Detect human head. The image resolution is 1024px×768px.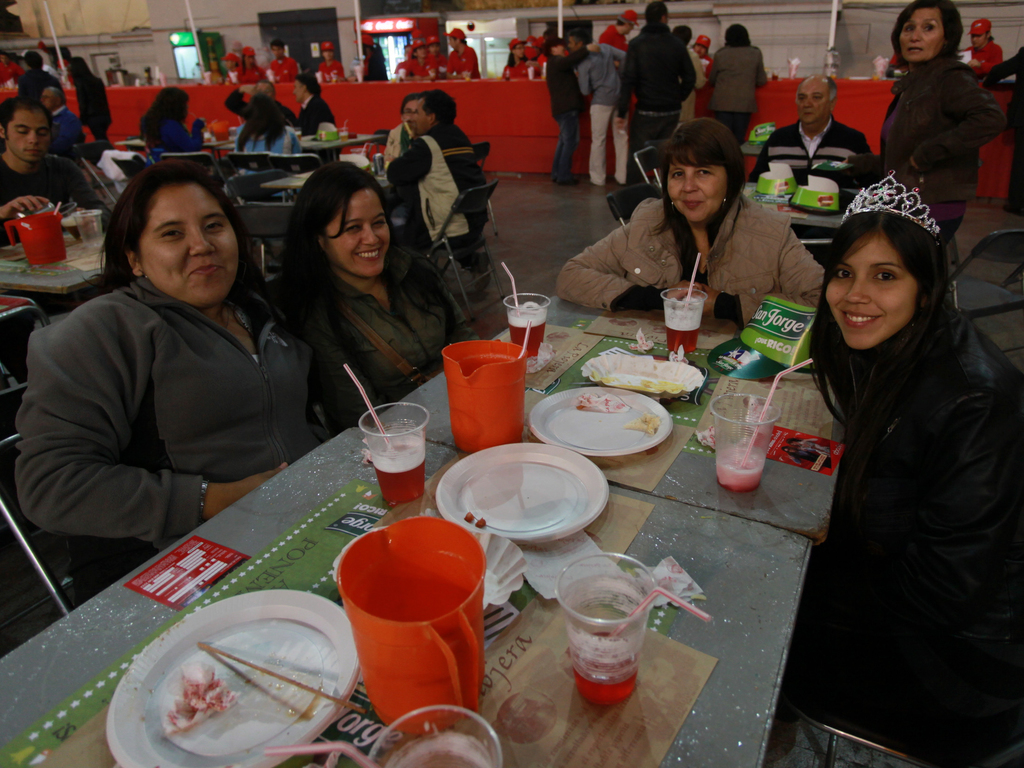
<box>411,87,454,139</box>.
